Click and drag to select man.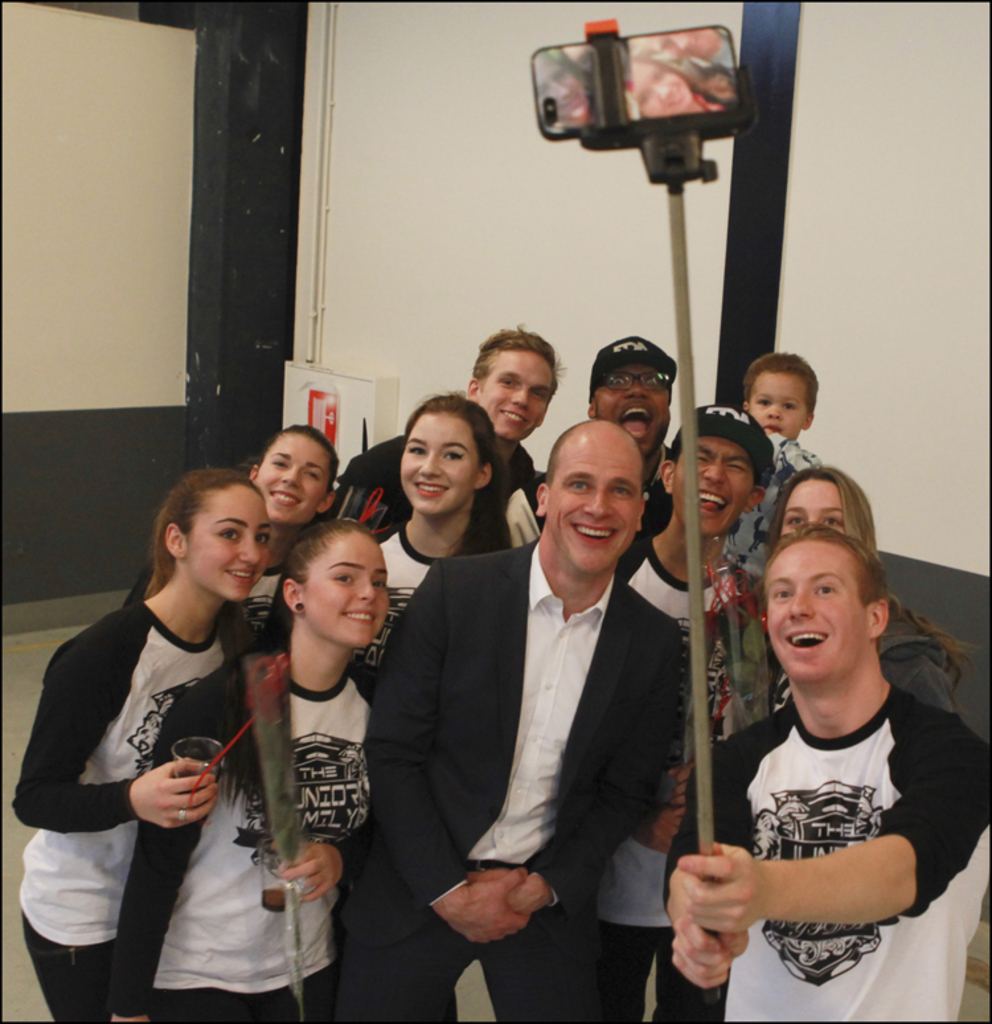
Selection: bbox(331, 328, 567, 544).
